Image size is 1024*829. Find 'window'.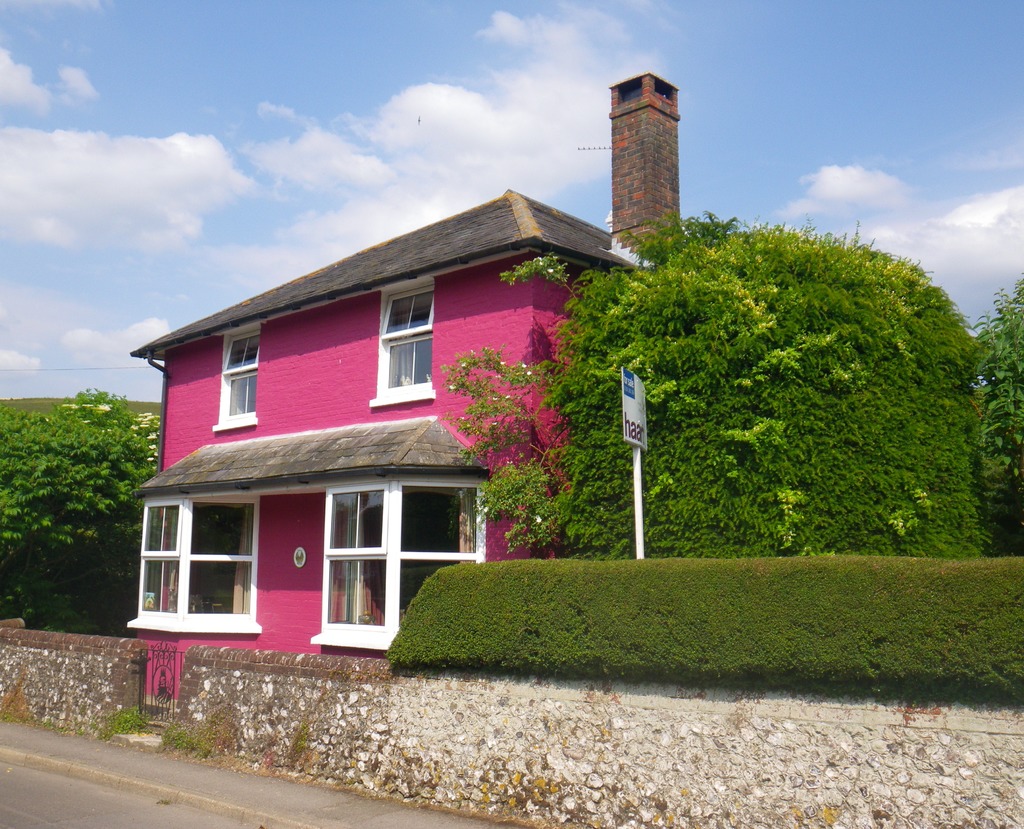
(x1=216, y1=324, x2=258, y2=432).
